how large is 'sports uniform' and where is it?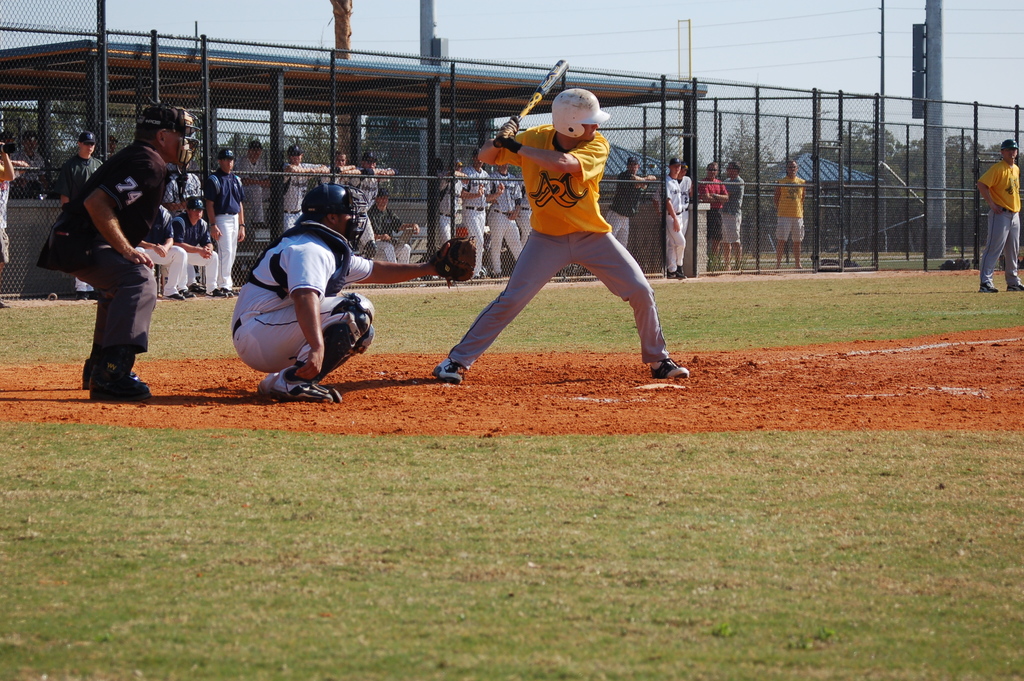
Bounding box: 461:166:491:250.
